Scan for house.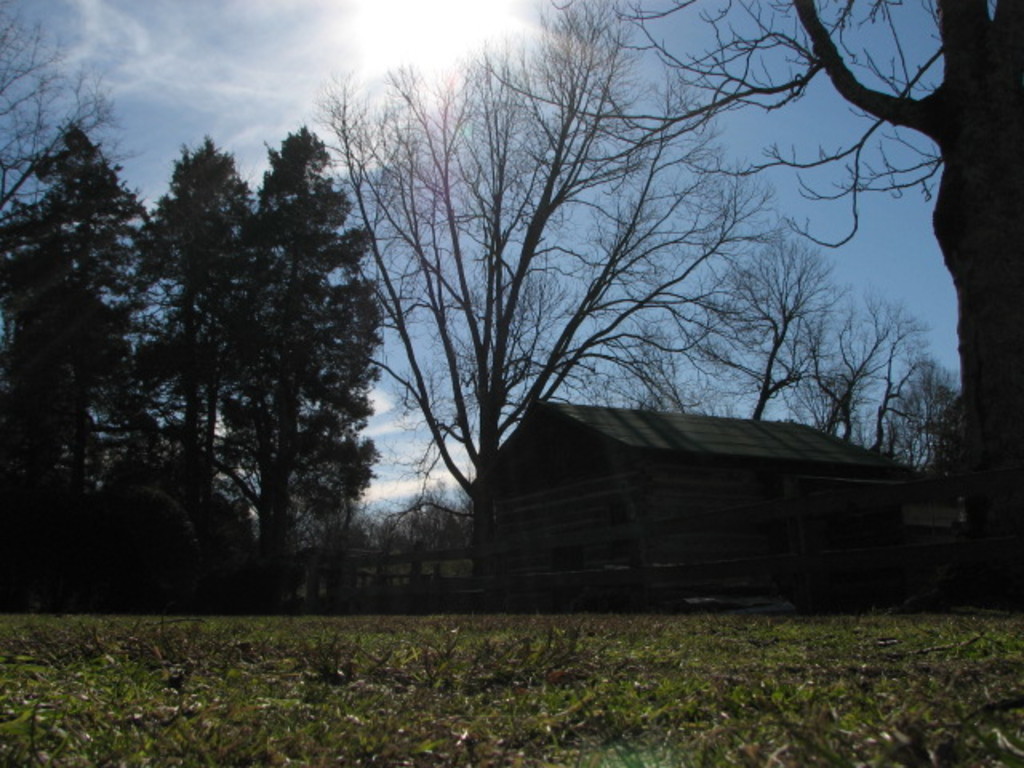
Scan result: bbox=[491, 397, 917, 579].
